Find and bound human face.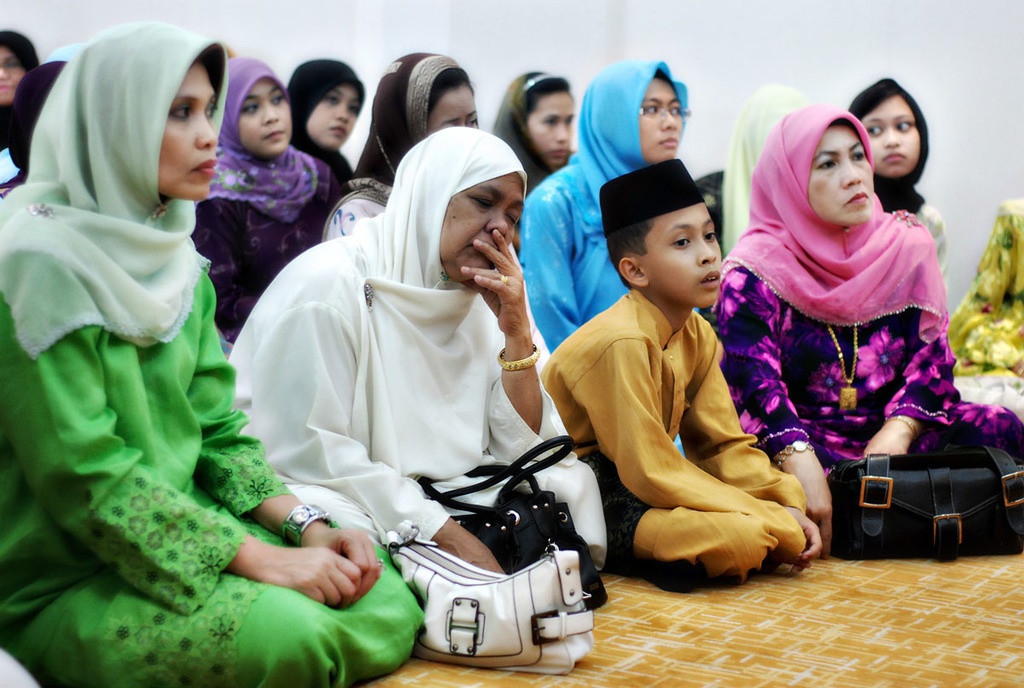
Bound: region(308, 81, 361, 146).
